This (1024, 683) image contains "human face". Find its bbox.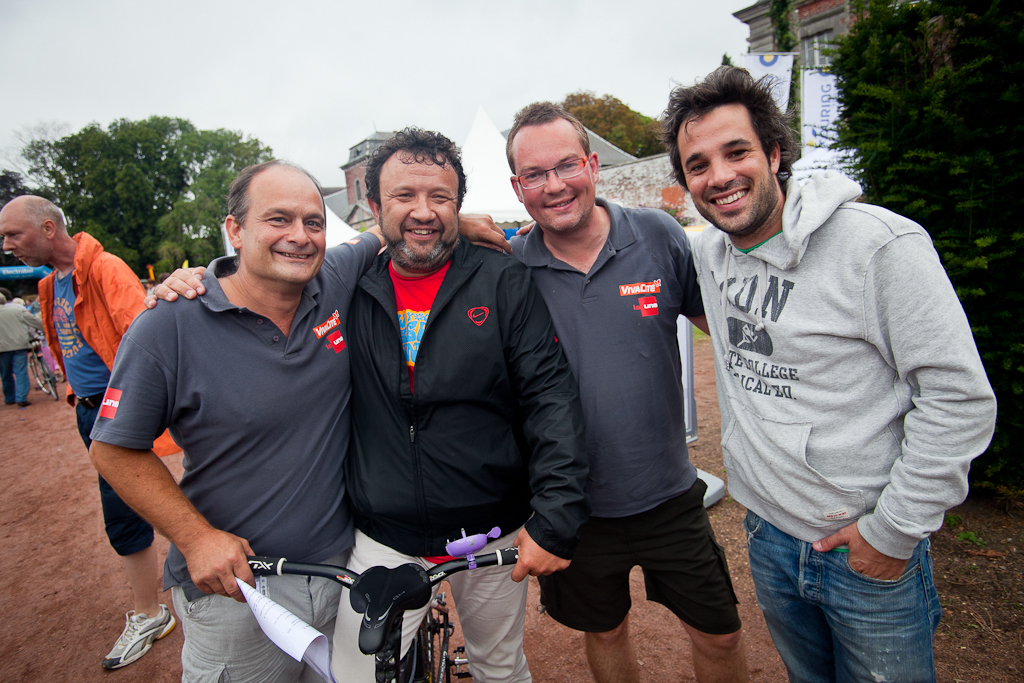
BBox(242, 170, 332, 284).
